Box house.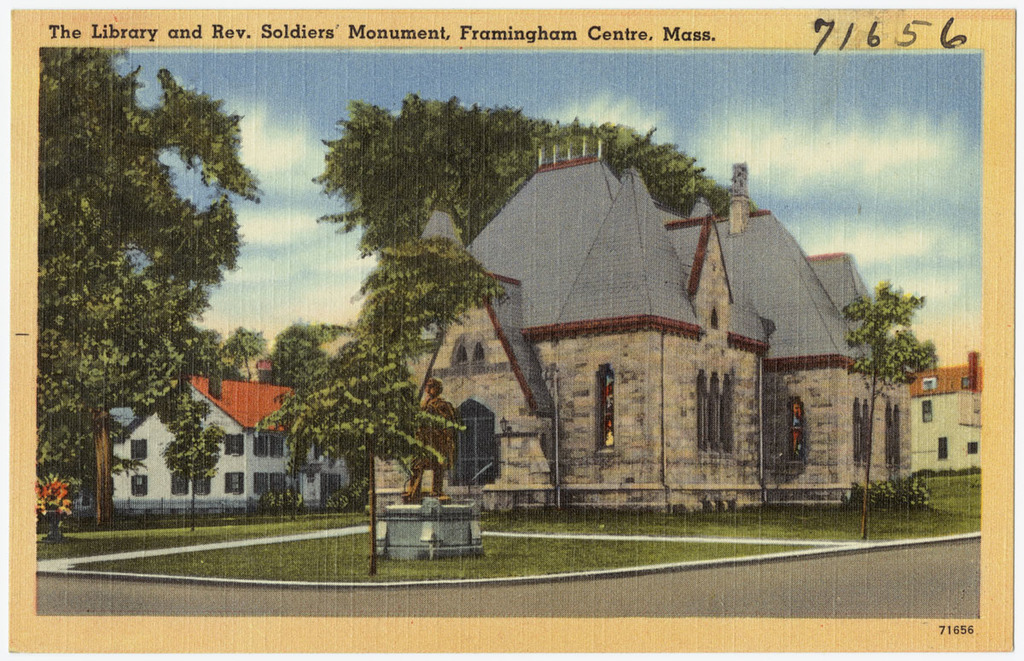
box(438, 125, 896, 553).
